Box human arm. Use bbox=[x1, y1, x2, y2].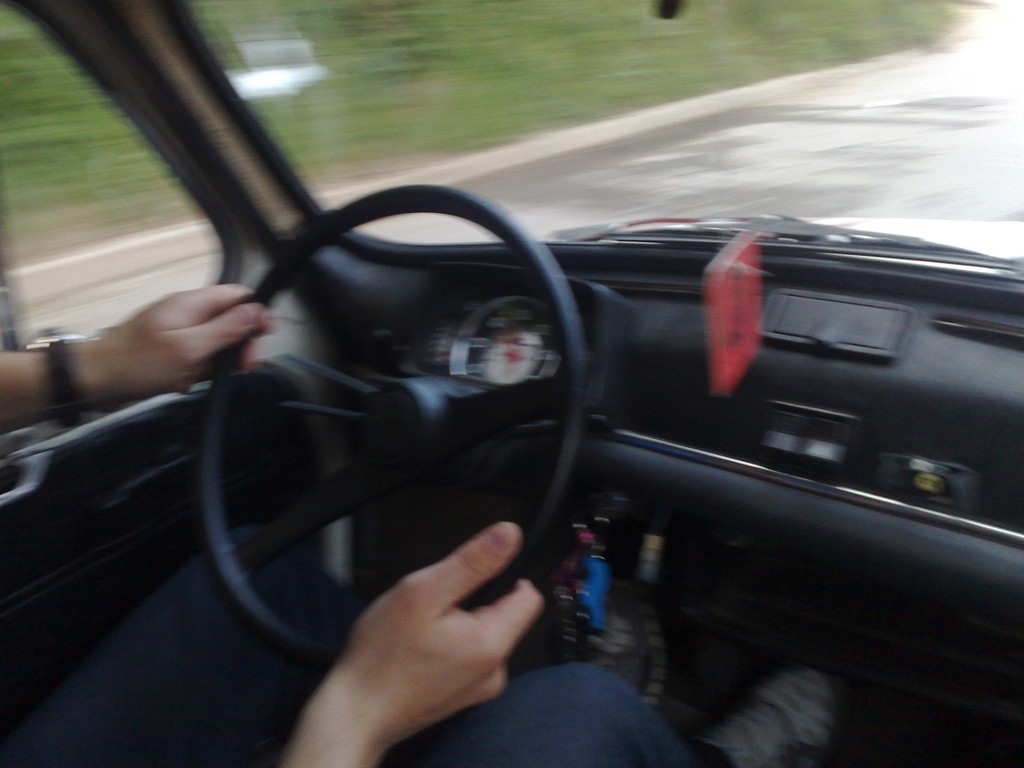
bbox=[32, 264, 289, 447].
